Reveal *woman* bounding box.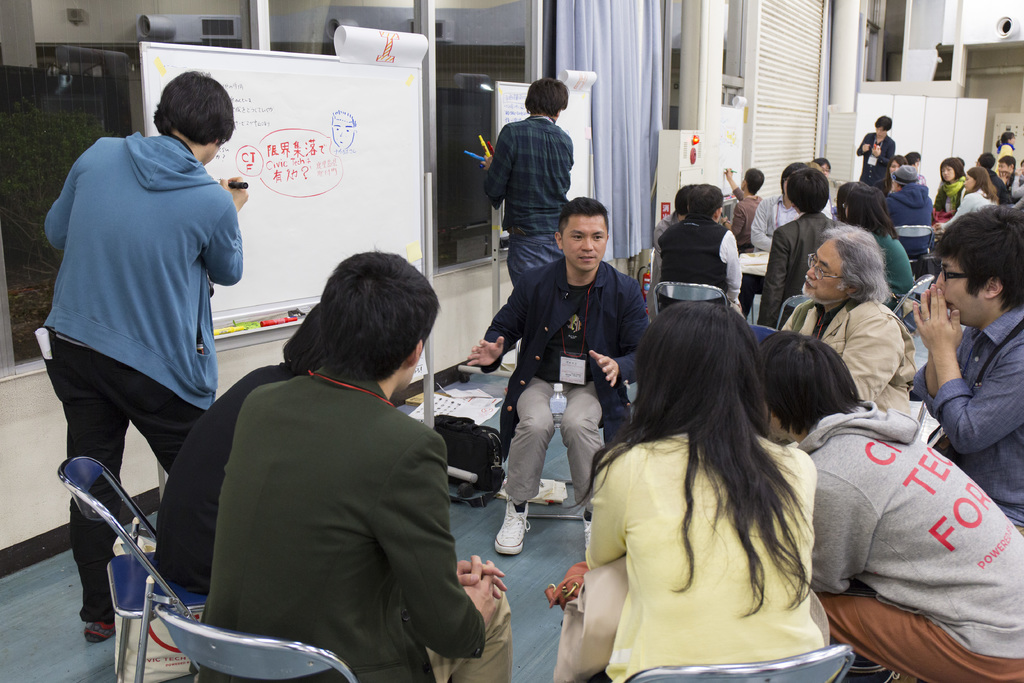
Revealed: (932,164,998,247).
